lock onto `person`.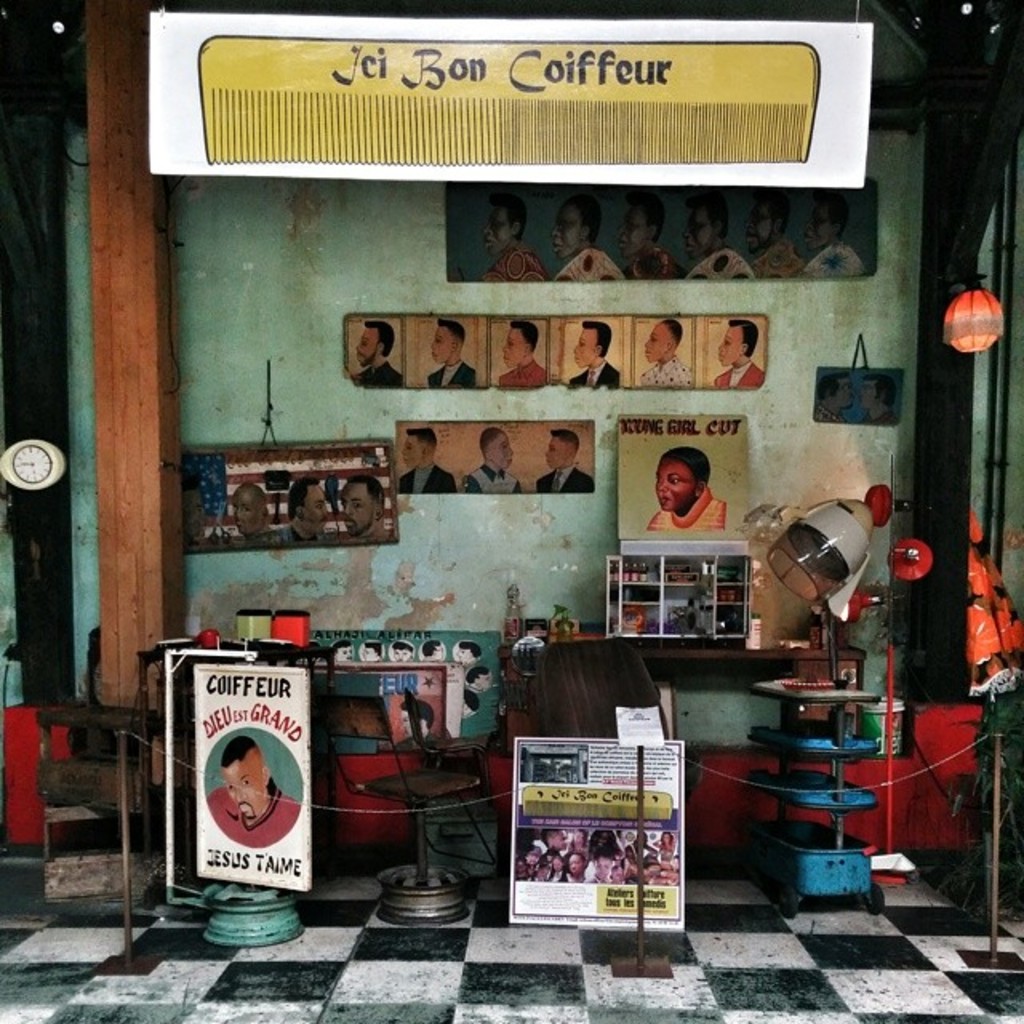
Locked: {"x1": 626, "y1": 194, "x2": 686, "y2": 278}.
